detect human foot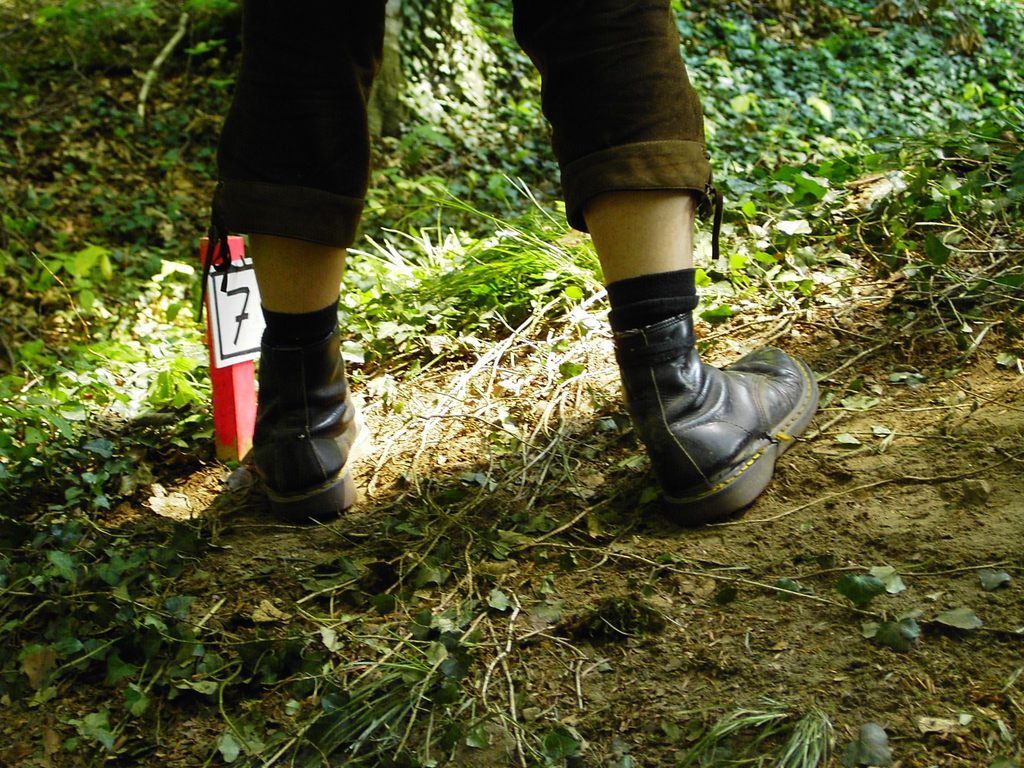
[598, 285, 820, 517]
